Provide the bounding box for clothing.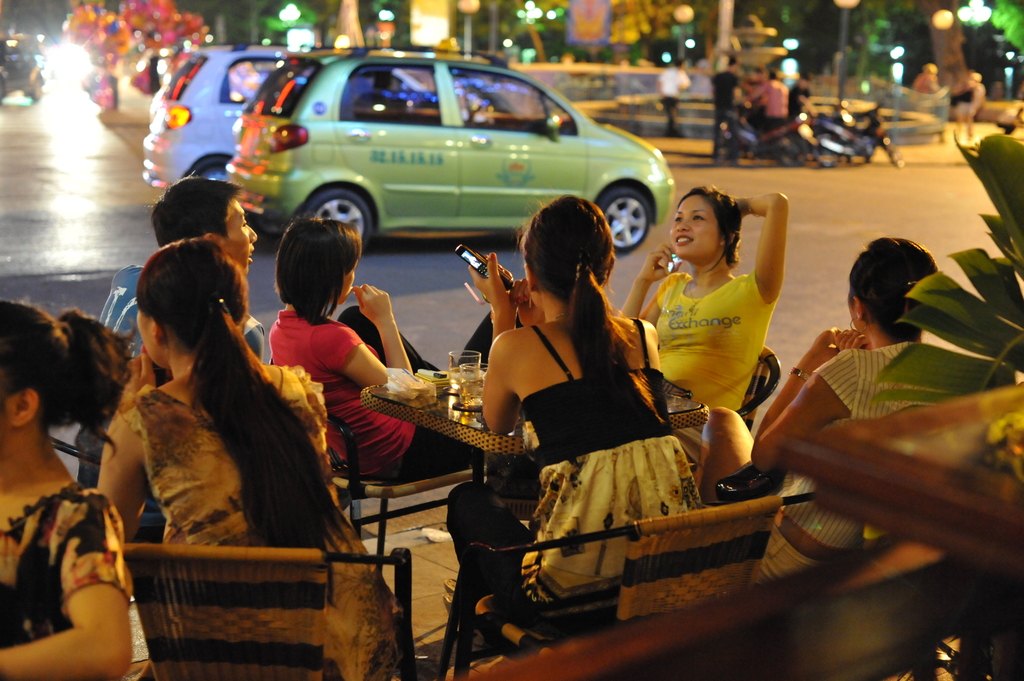
pyautogui.locateOnScreen(612, 250, 780, 460).
